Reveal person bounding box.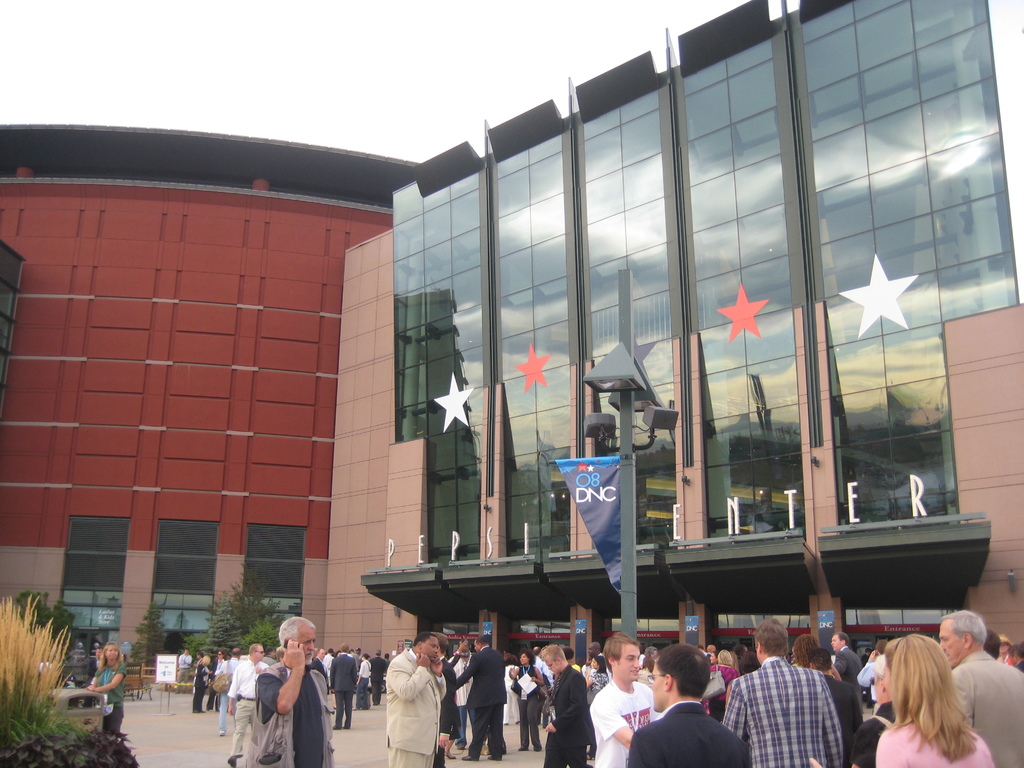
Revealed: x1=326, y1=650, x2=365, y2=729.
